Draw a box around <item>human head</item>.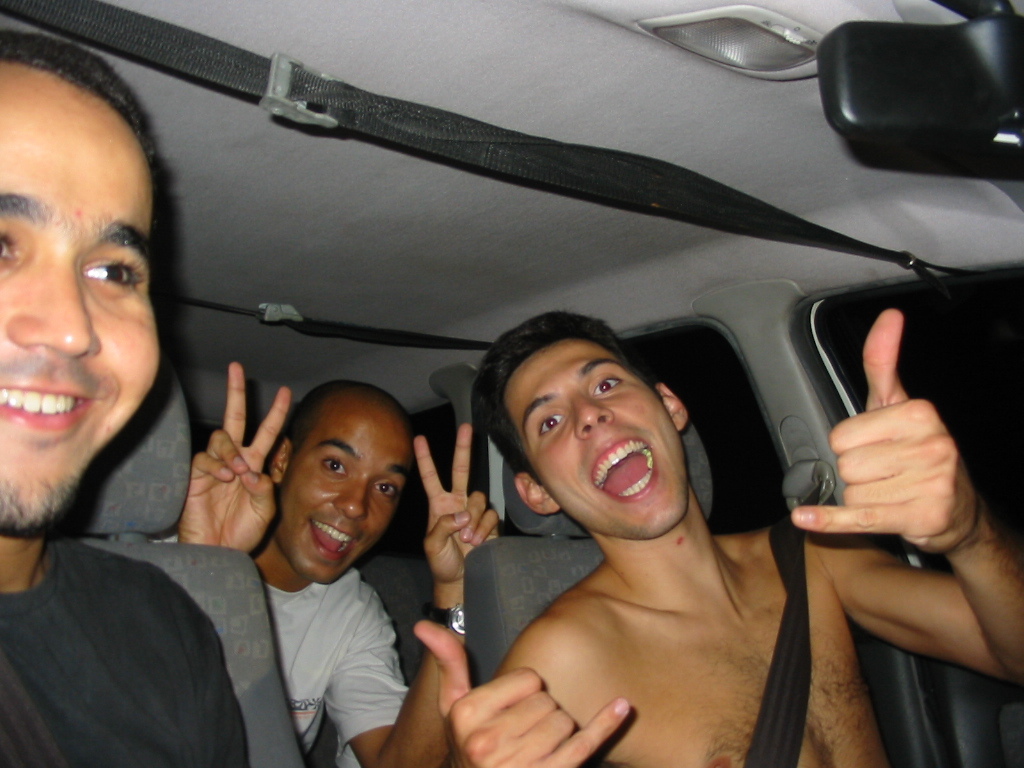
[left=272, top=376, right=429, bottom=589].
